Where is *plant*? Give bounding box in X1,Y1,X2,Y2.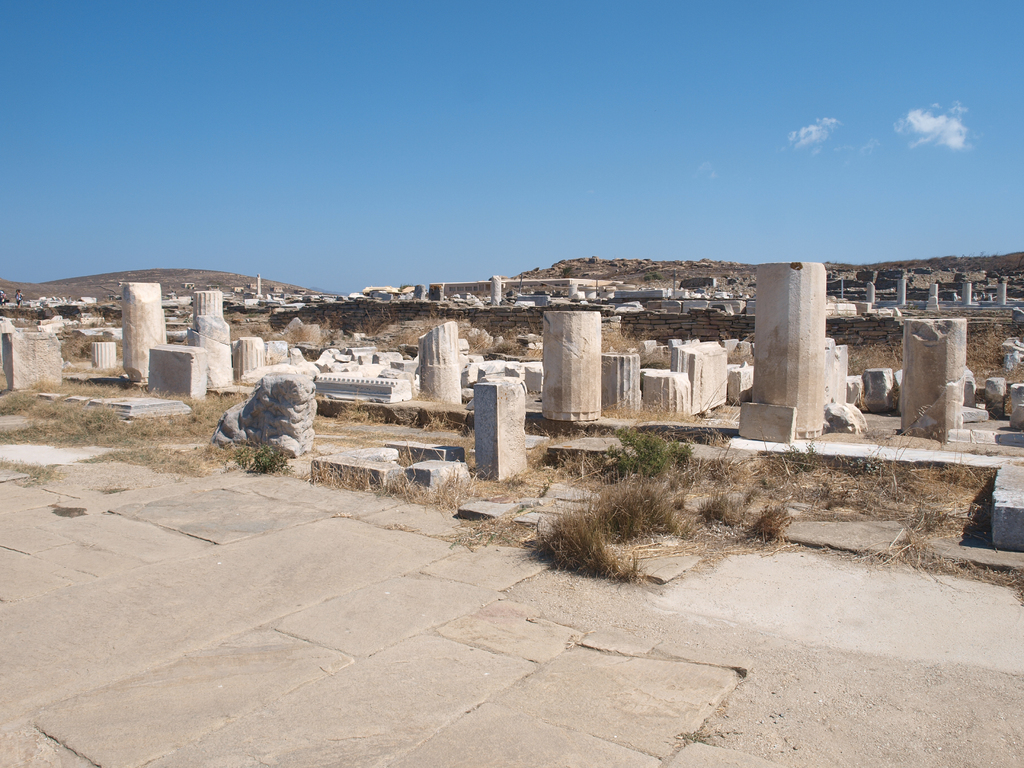
382,455,486,509.
